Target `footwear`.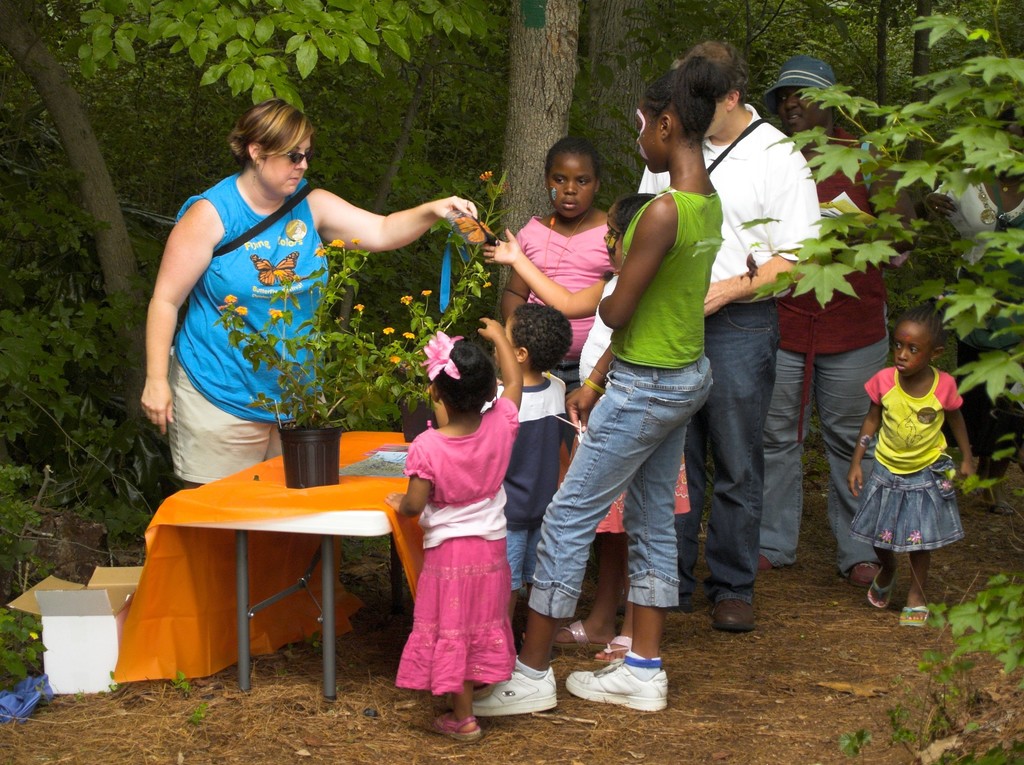
Target region: 571/653/672/727.
